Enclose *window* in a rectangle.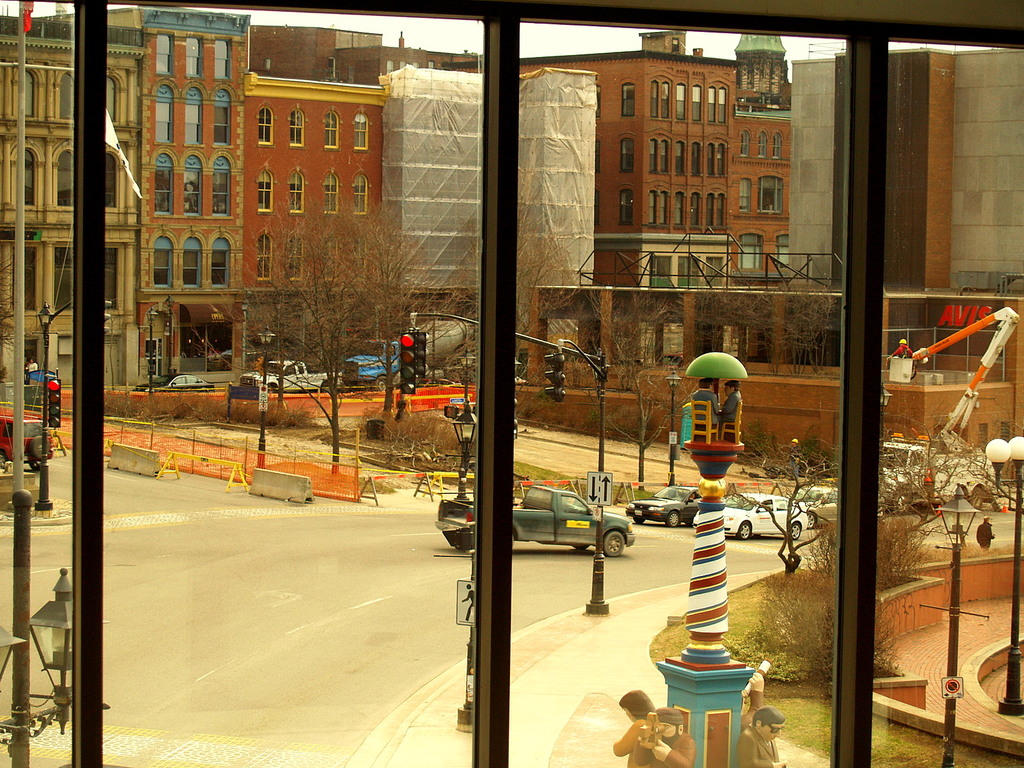
(left=185, top=237, right=204, bottom=288).
